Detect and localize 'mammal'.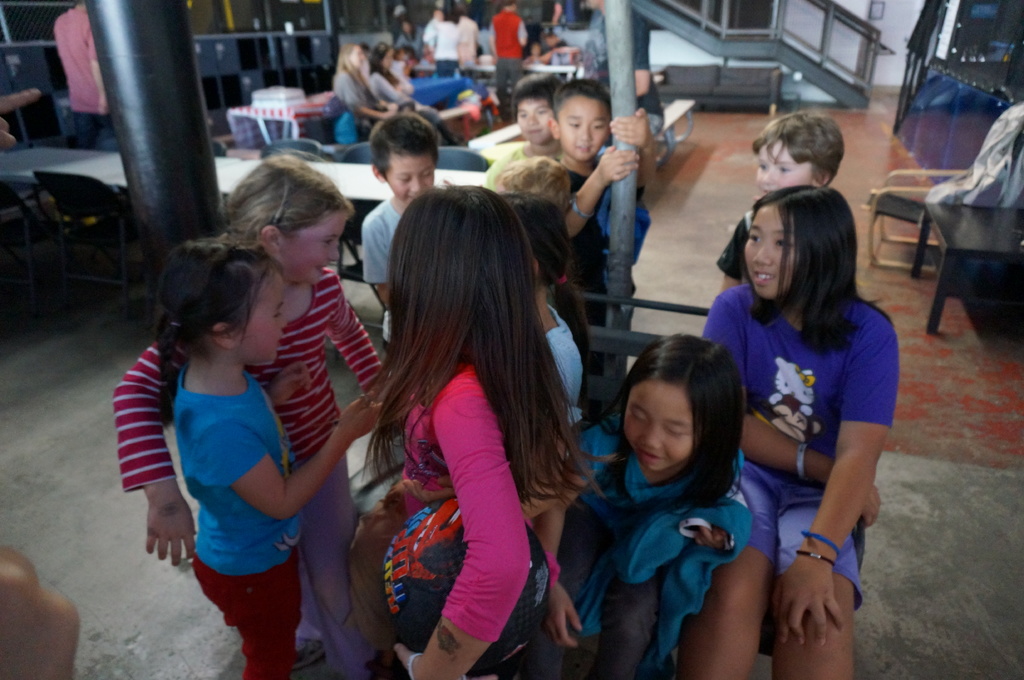
Localized at [390,12,423,53].
